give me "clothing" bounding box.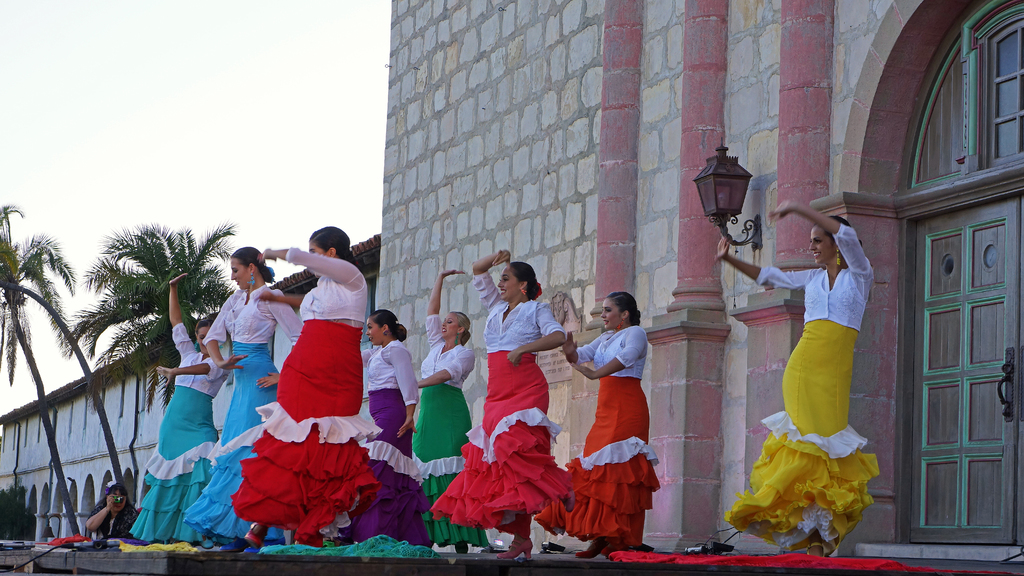
35:523:82:552.
